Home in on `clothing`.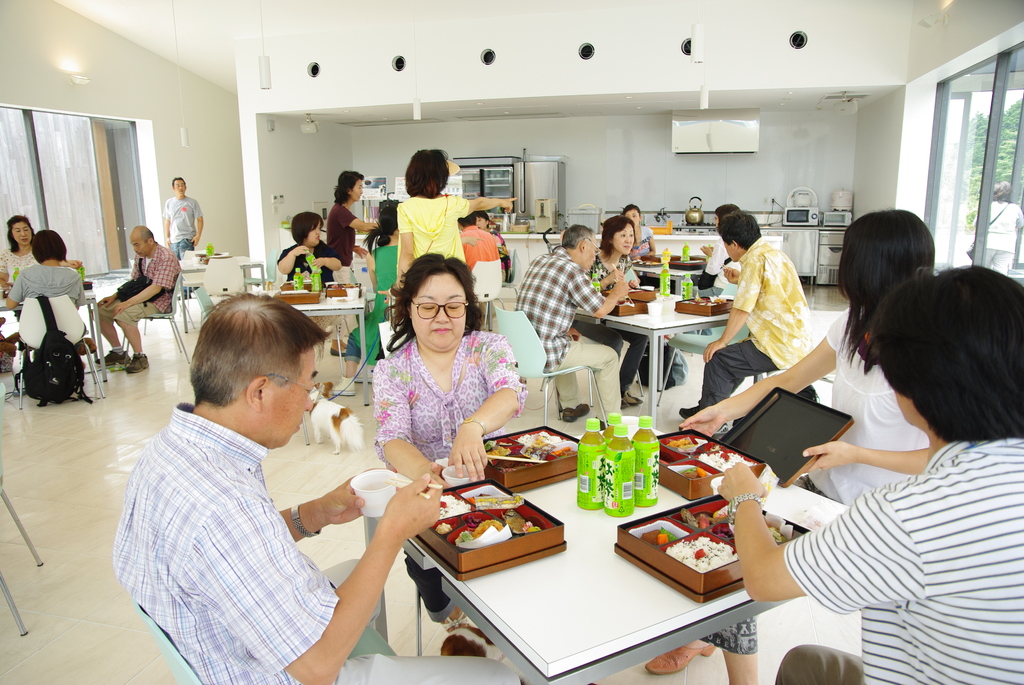
Homed in at [278, 239, 340, 287].
